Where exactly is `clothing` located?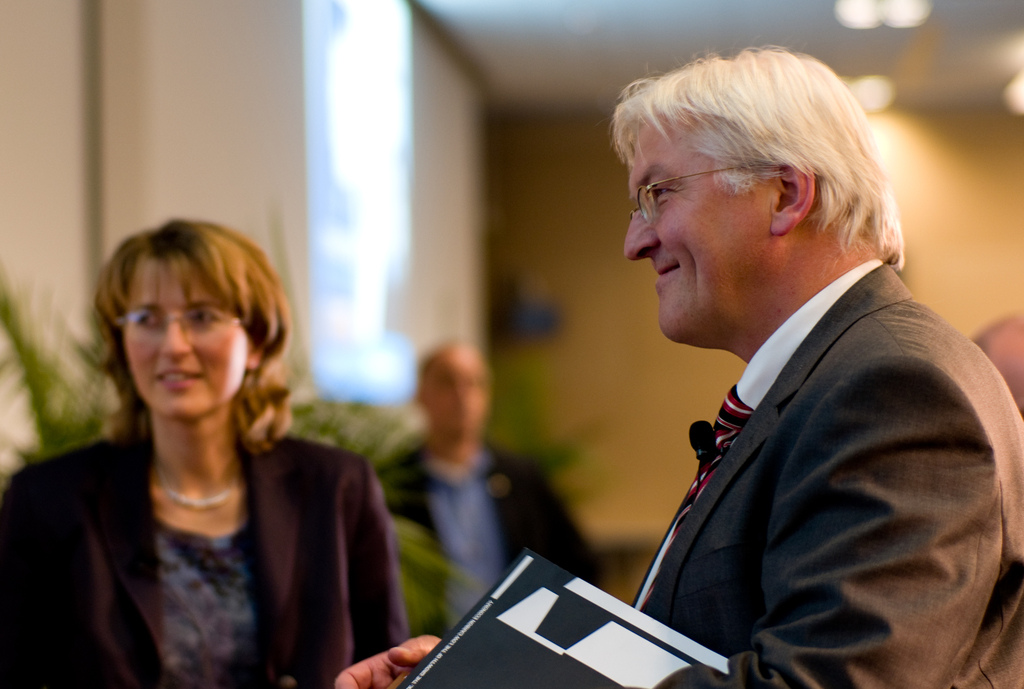
Its bounding box is (left=381, top=439, right=590, bottom=648).
